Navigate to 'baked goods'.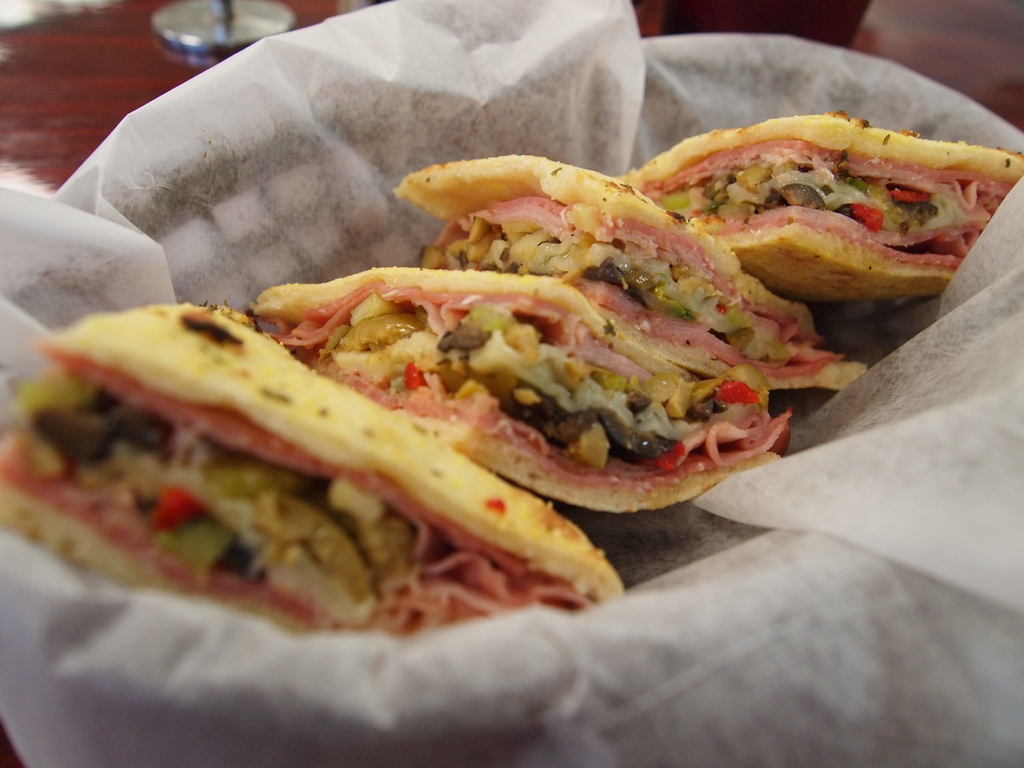
Navigation target: select_region(609, 114, 1023, 314).
